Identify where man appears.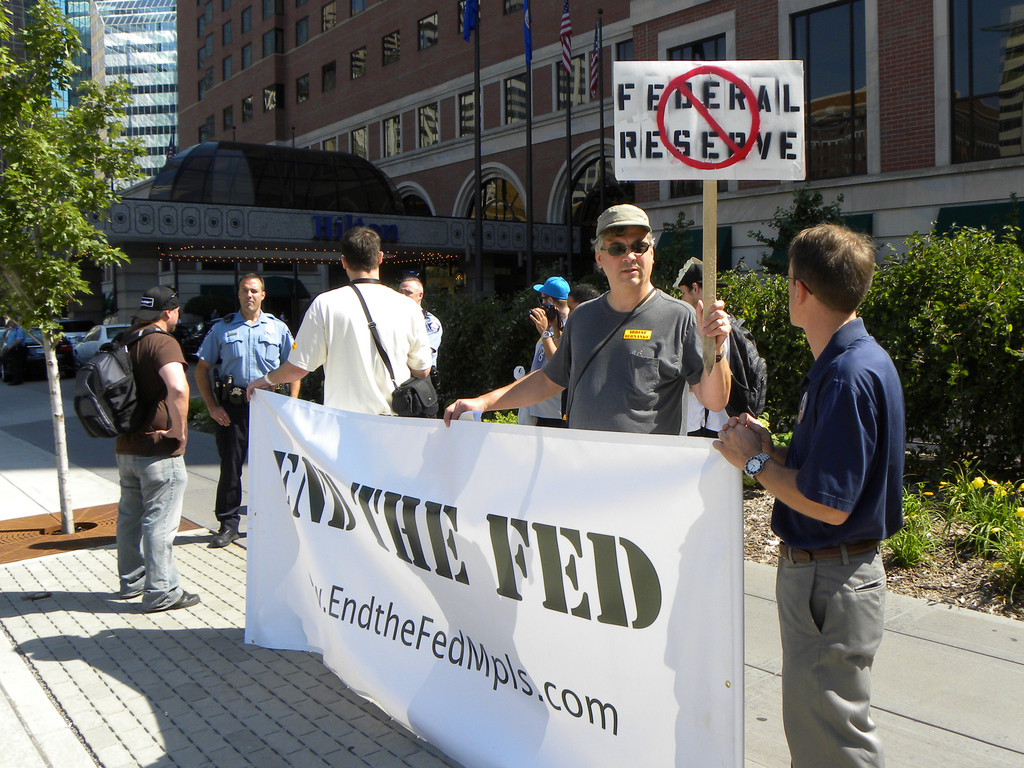
Appears at BBox(245, 221, 426, 416).
